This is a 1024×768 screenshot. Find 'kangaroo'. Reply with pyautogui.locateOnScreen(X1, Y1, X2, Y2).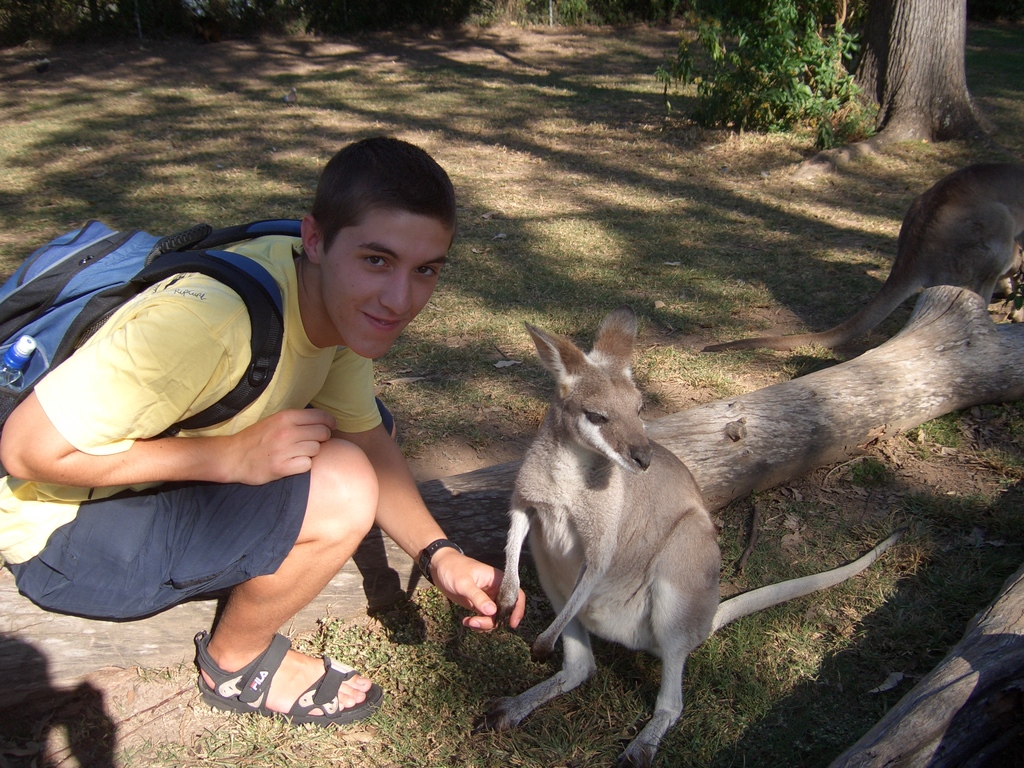
pyautogui.locateOnScreen(700, 154, 1023, 351).
